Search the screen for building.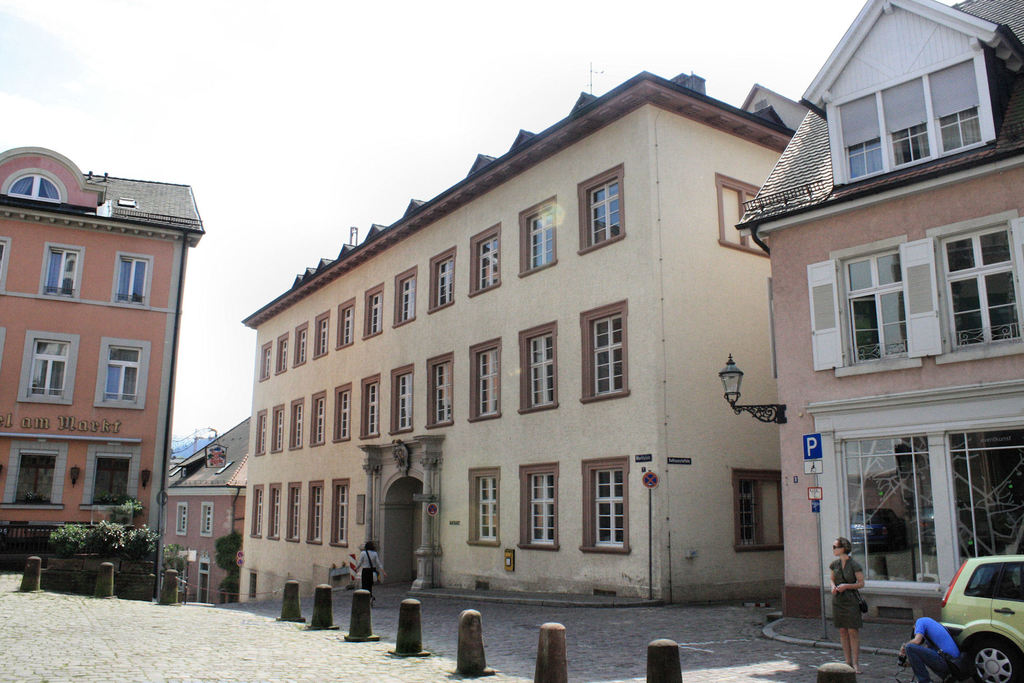
Found at detection(735, 0, 1023, 627).
